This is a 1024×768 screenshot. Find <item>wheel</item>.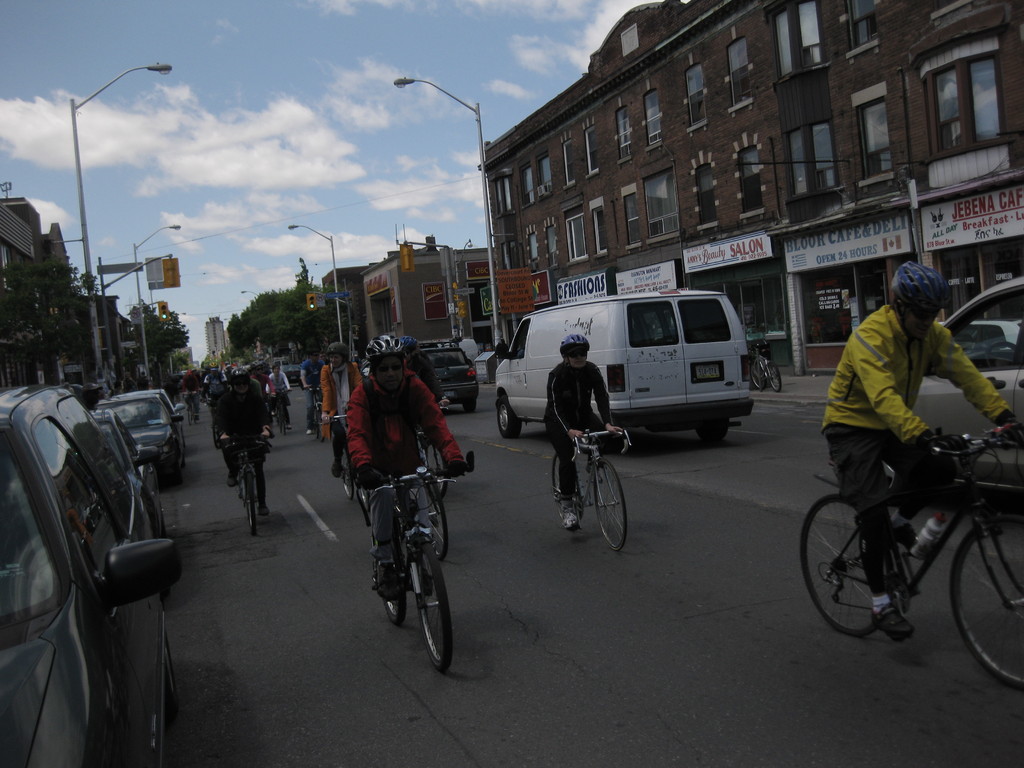
Bounding box: region(186, 406, 192, 423).
